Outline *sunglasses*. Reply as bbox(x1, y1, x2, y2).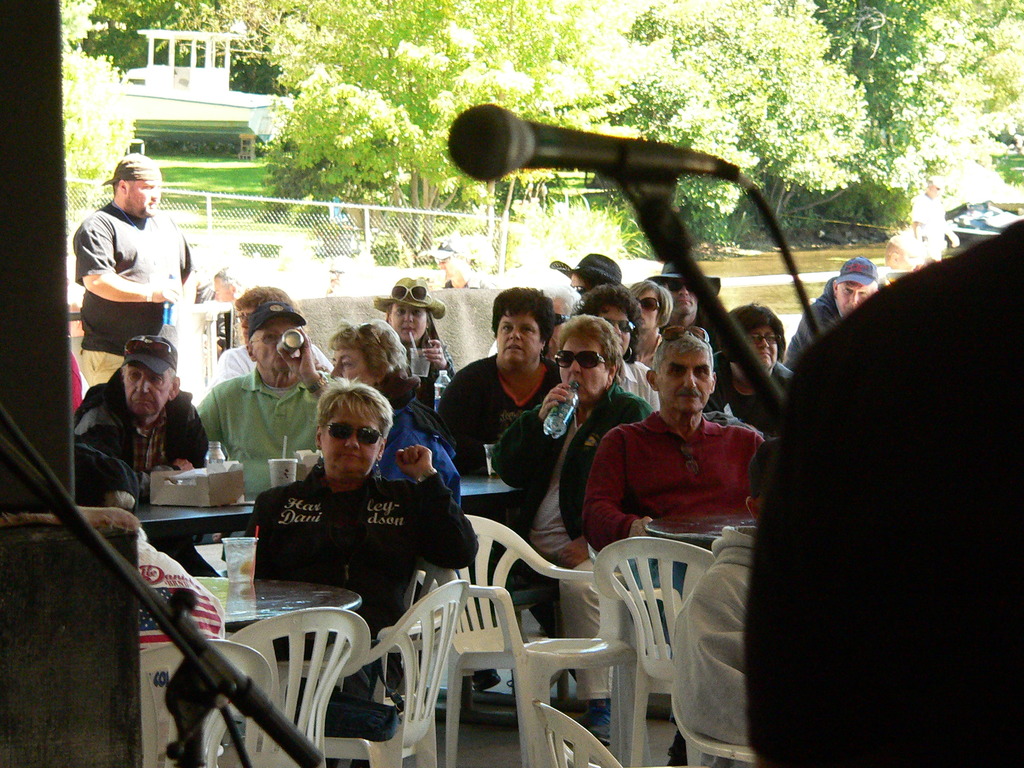
bbox(124, 341, 175, 364).
